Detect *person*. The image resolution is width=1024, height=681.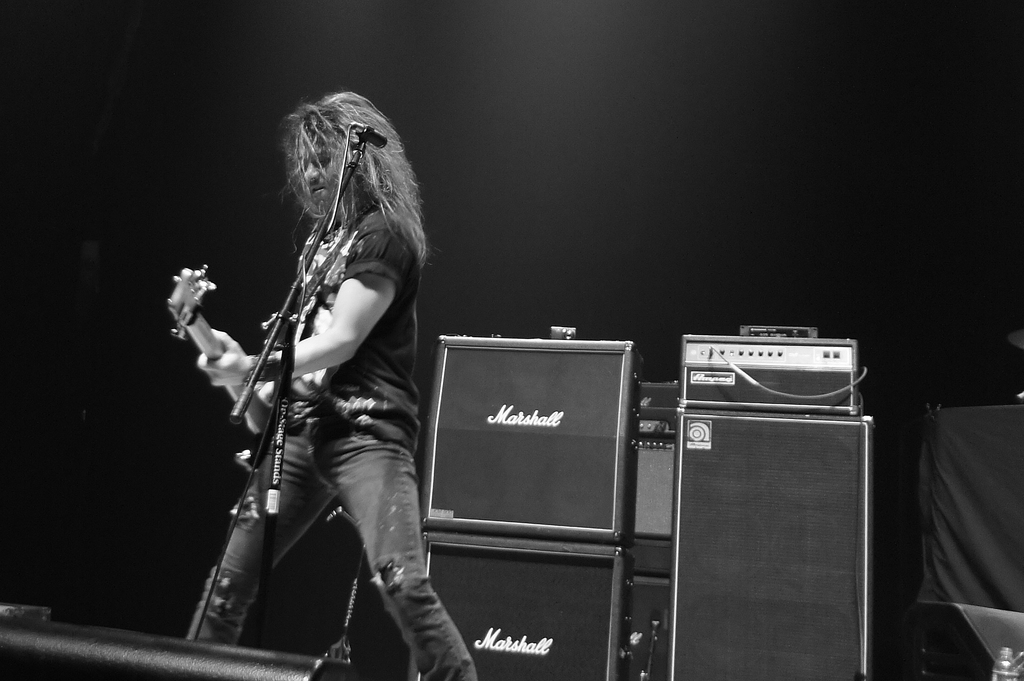
x1=179 y1=86 x2=448 y2=680.
